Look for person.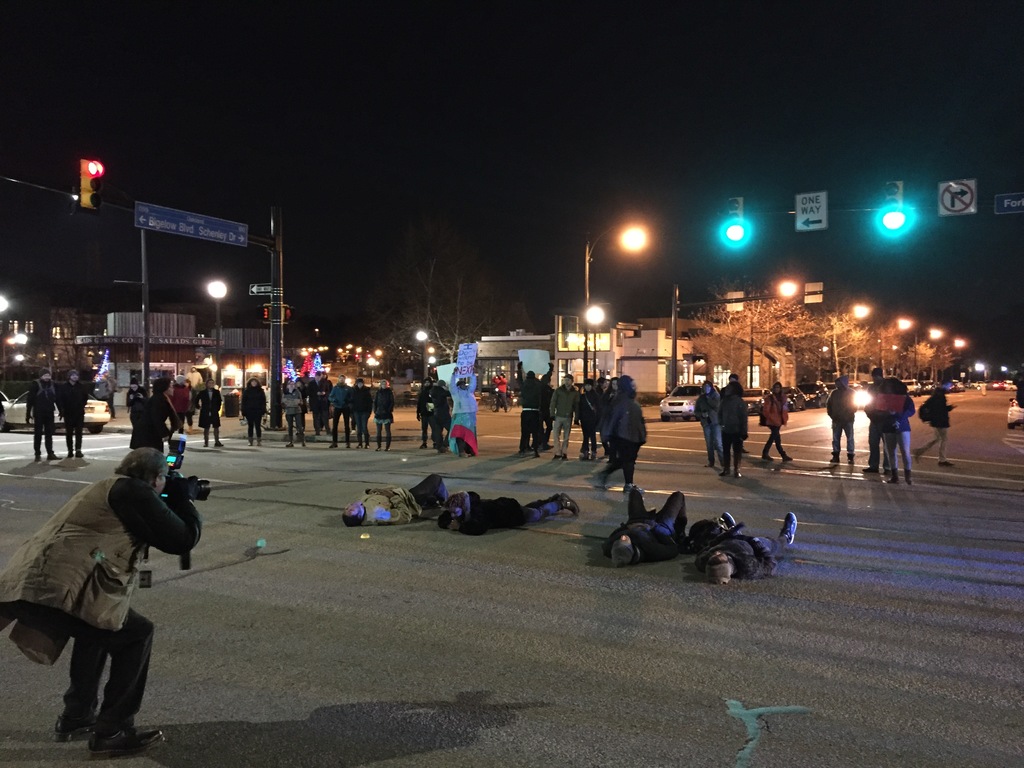
Found: bbox=(596, 376, 619, 460).
